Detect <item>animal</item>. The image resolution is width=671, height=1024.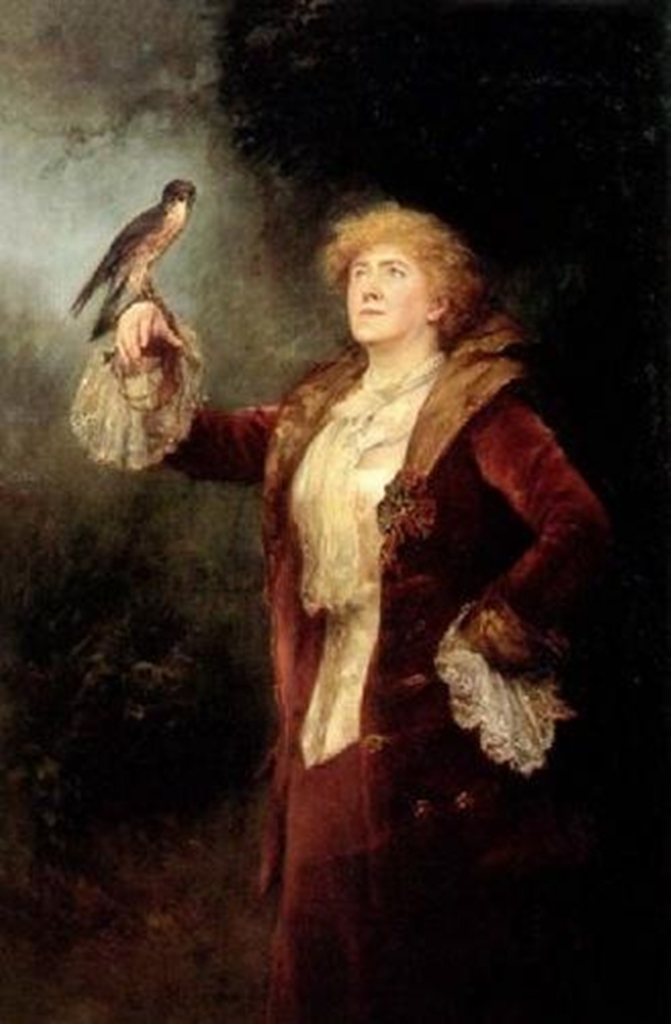
(left=67, top=176, right=199, bottom=345).
